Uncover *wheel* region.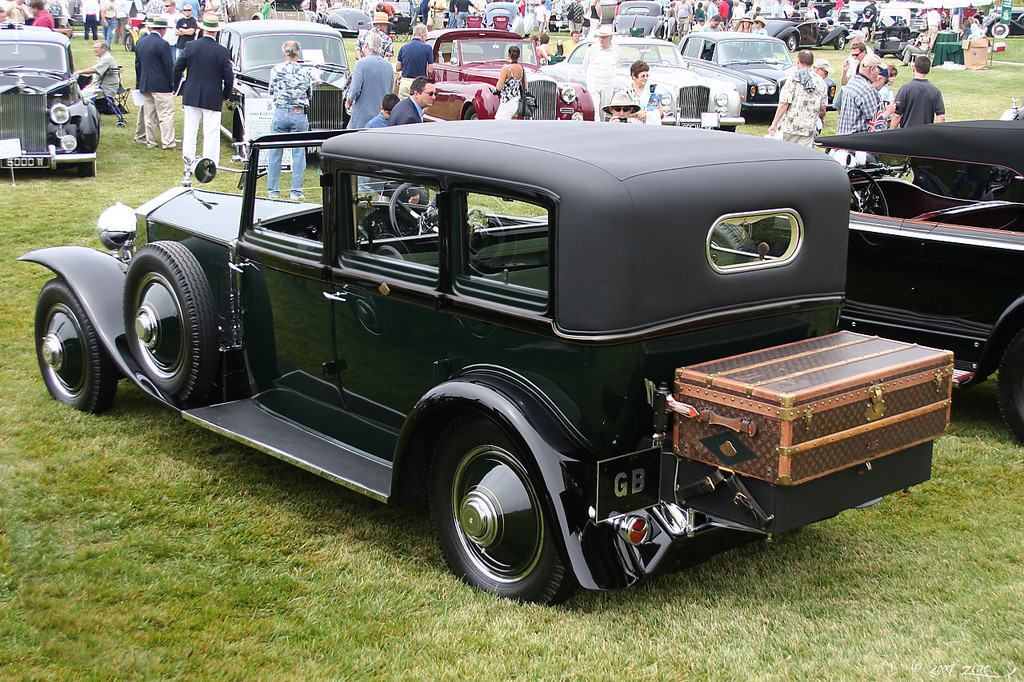
Uncovered: [left=82, top=157, right=102, bottom=178].
